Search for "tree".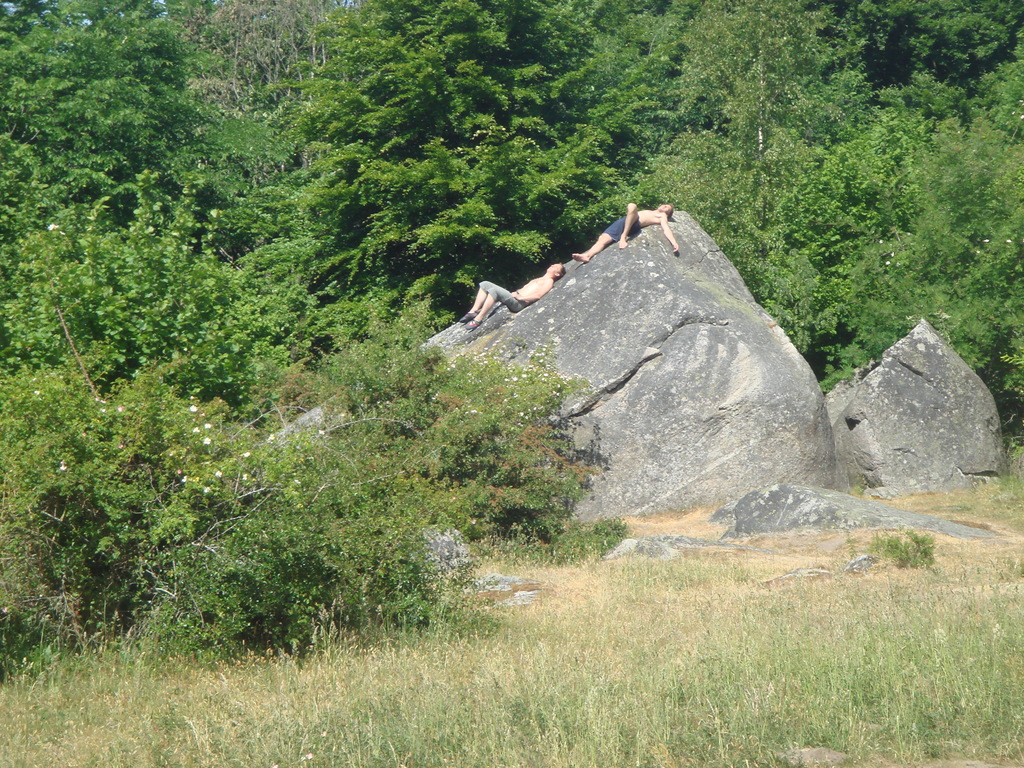
Found at rect(0, 0, 366, 411).
